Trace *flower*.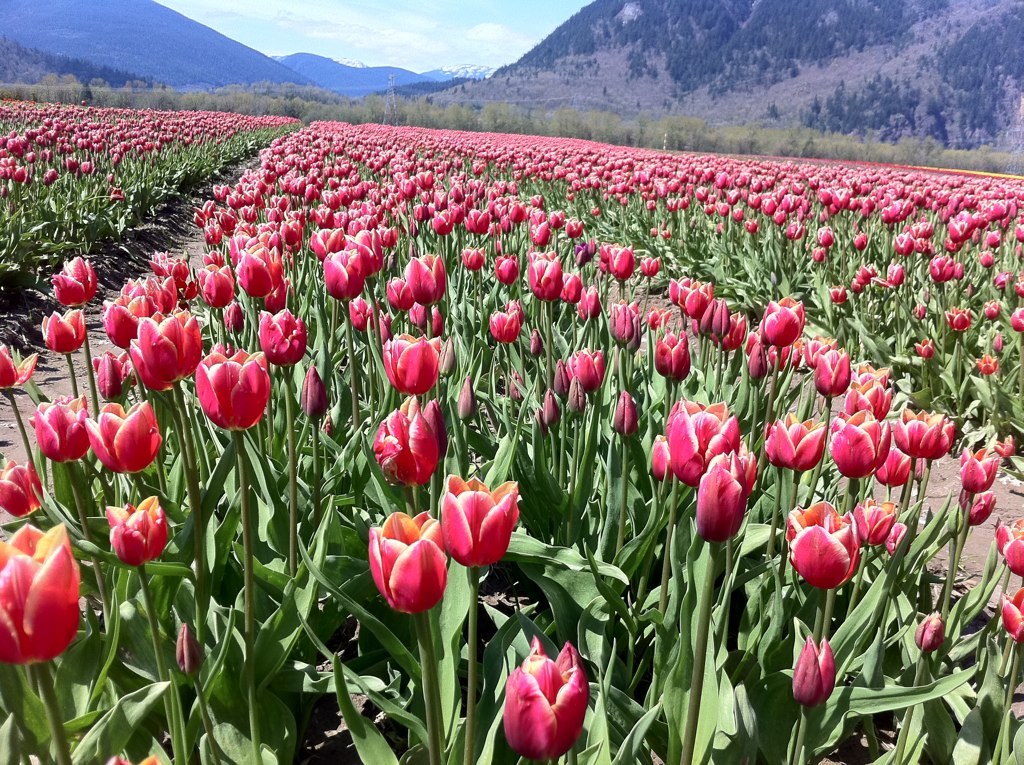
Traced to (196, 263, 234, 309).
